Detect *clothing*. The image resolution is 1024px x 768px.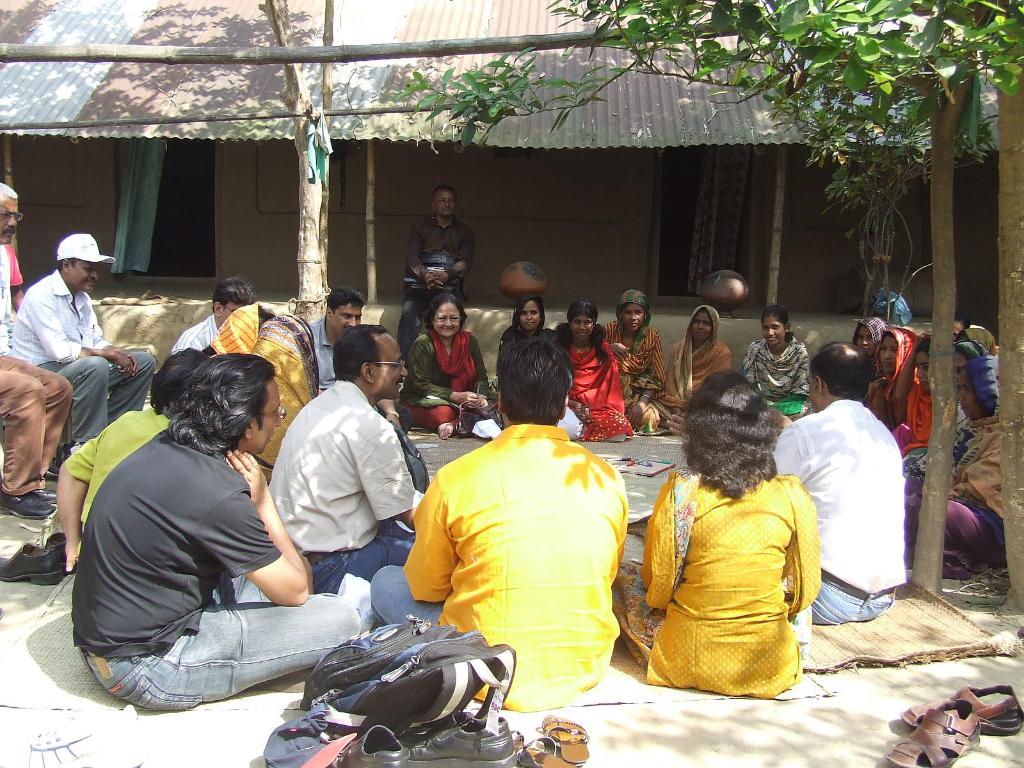
(x1=10, y1=267, x2=156, y2=445).
